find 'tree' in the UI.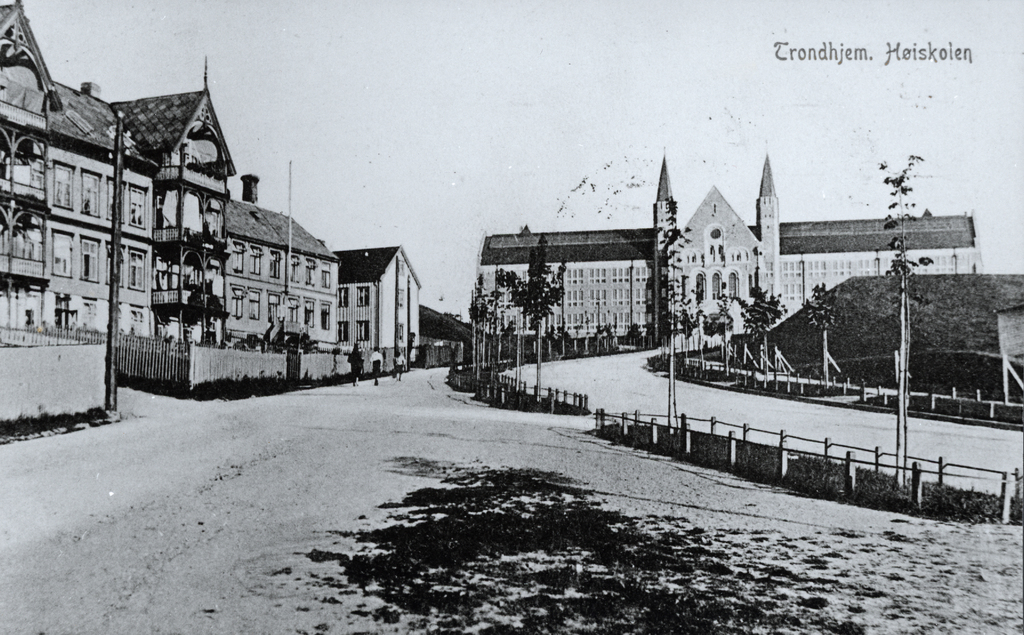
UI element at [803,284,841,371].
